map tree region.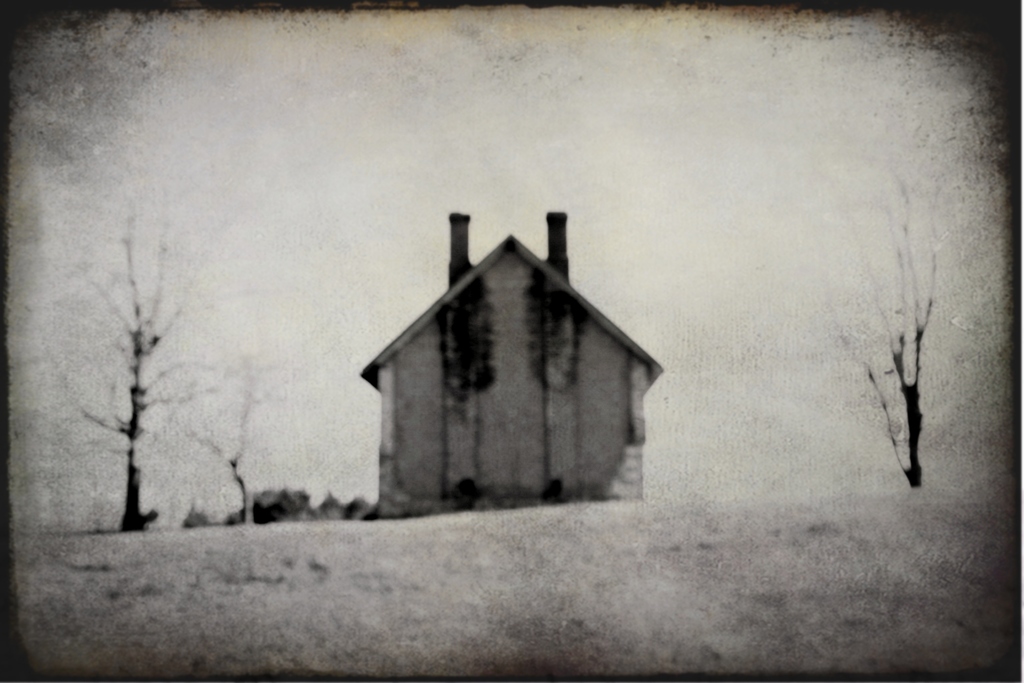
Mapped to <bbox>48, 213, 220, 529</bbox>.
